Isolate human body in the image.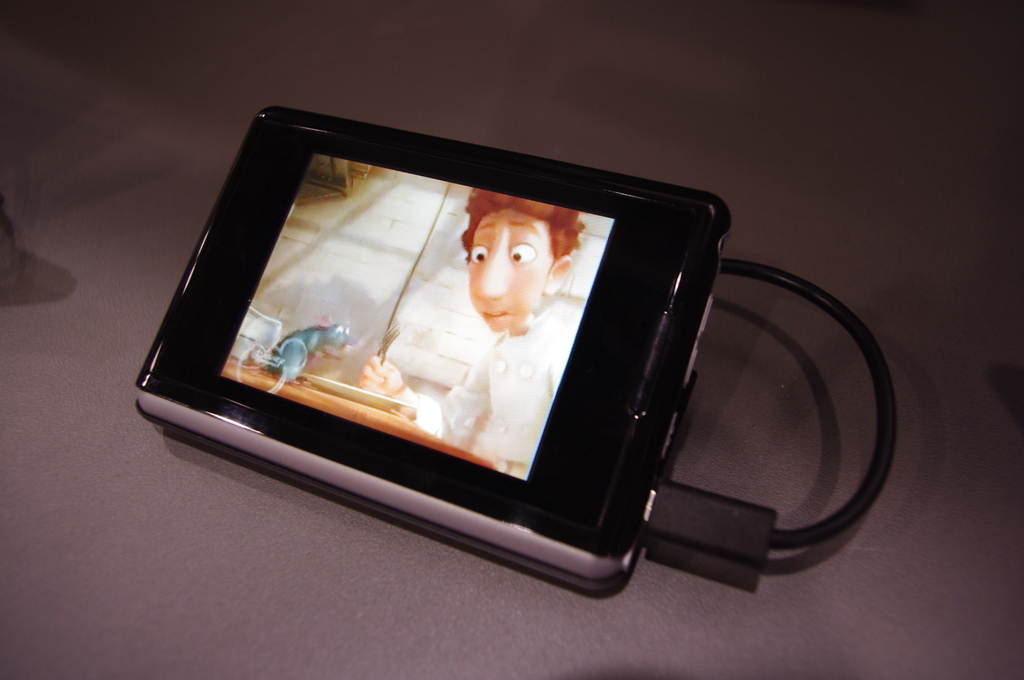
Isolated region: [x1=362, y1=197, x2=572, y2=476].
